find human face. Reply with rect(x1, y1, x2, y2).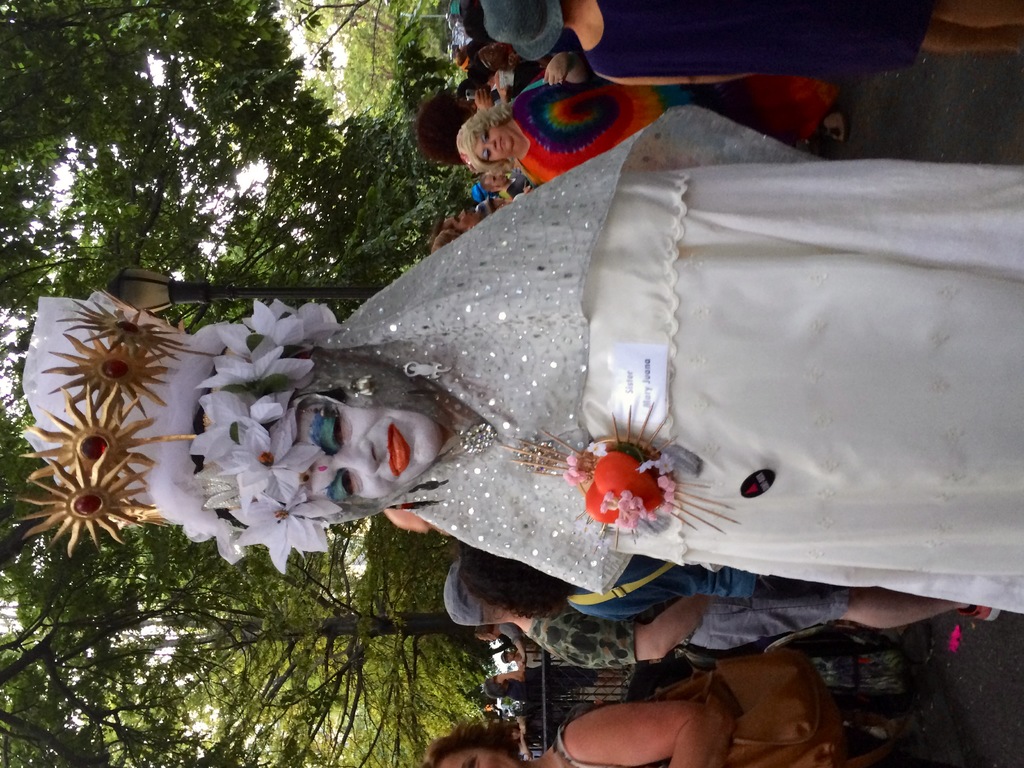
rect(298, 405, 446, 500).
